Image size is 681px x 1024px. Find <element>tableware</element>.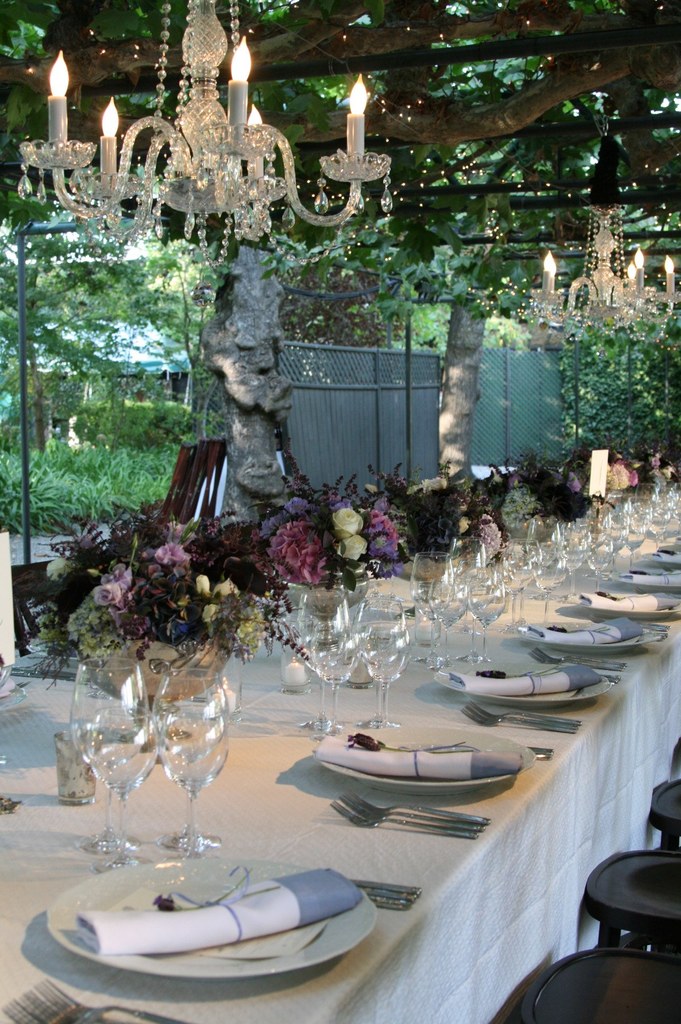
[x1=462, y1=708, x2=577, y2=729].
